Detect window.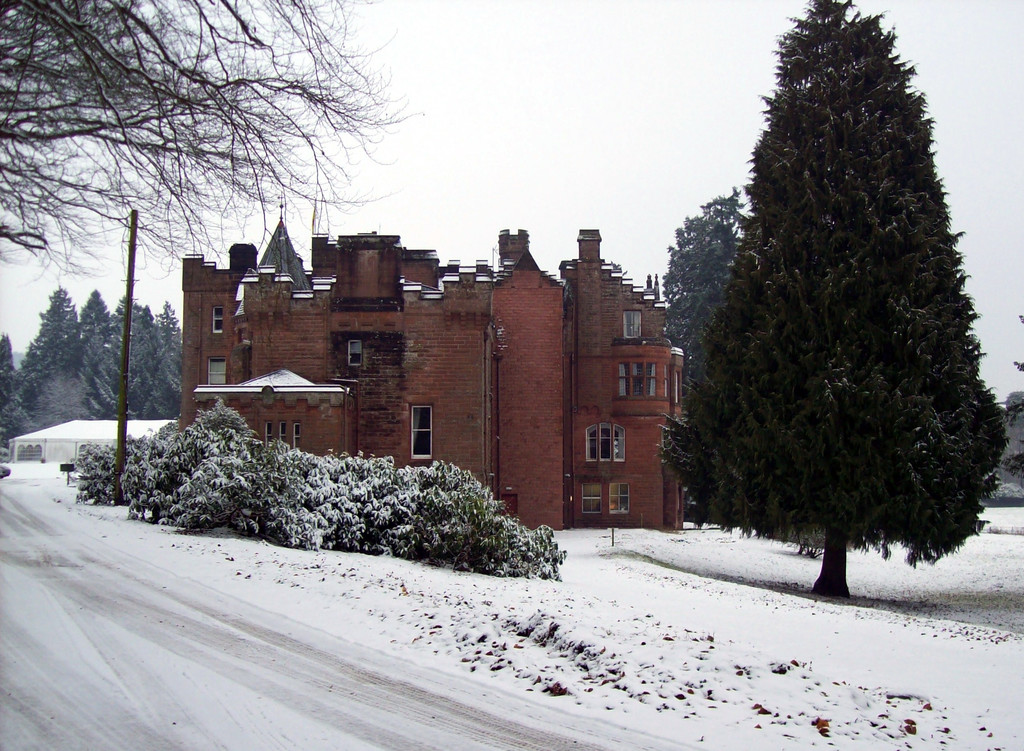
Detected at <bbox>293, 420, 302, 451</bbox>.
